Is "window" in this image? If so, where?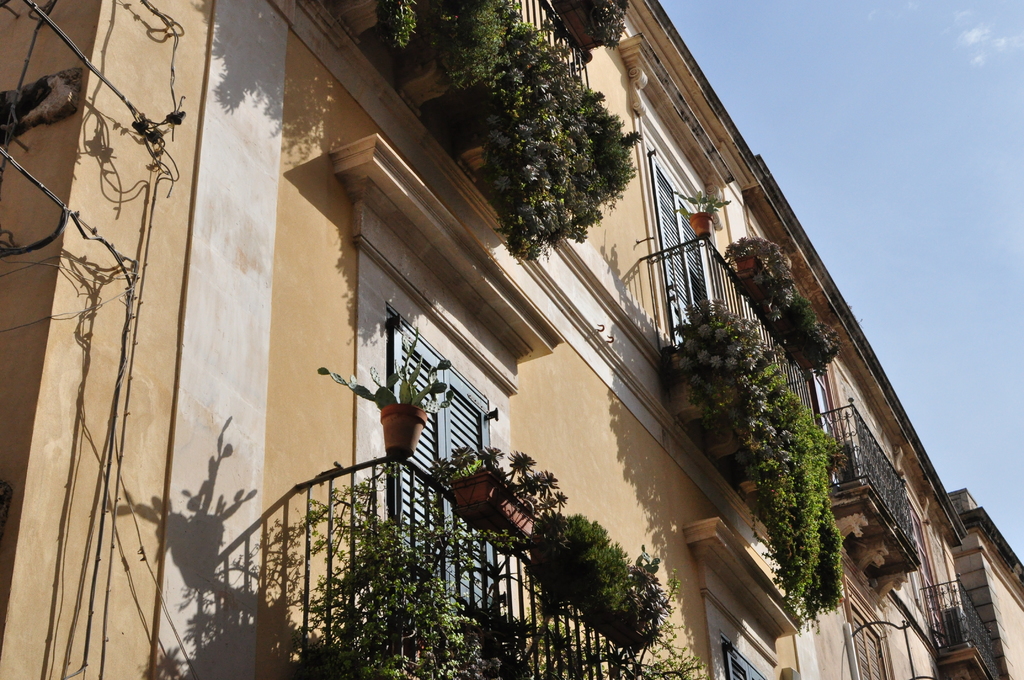
Yes, at bbox(638, 91, 716, 364).
